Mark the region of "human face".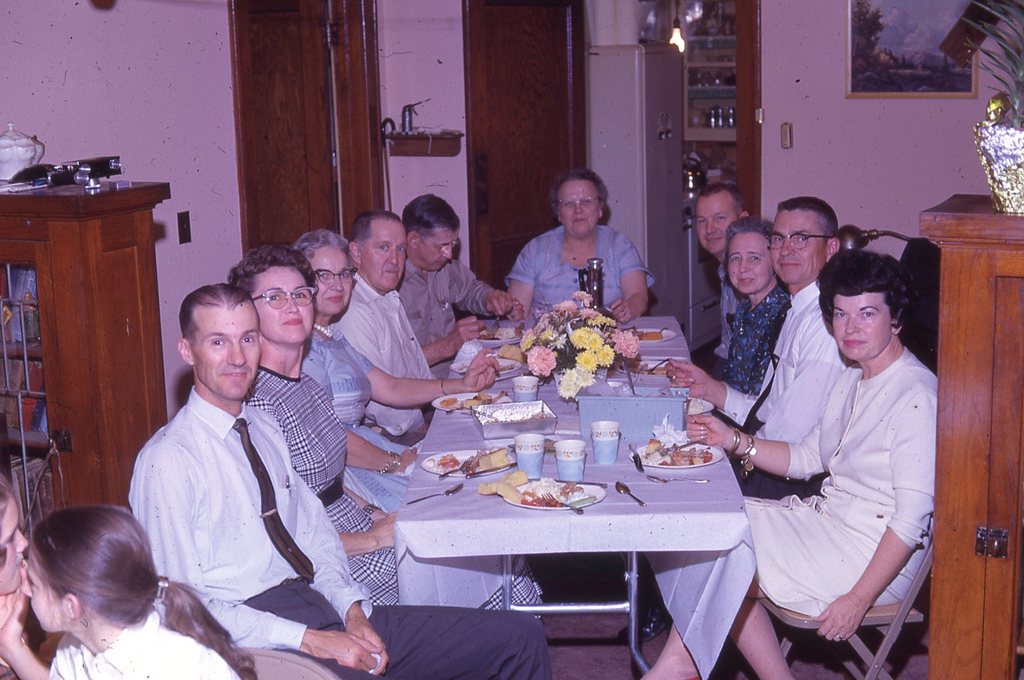
Region: rect(355, 223, 409, 287).
